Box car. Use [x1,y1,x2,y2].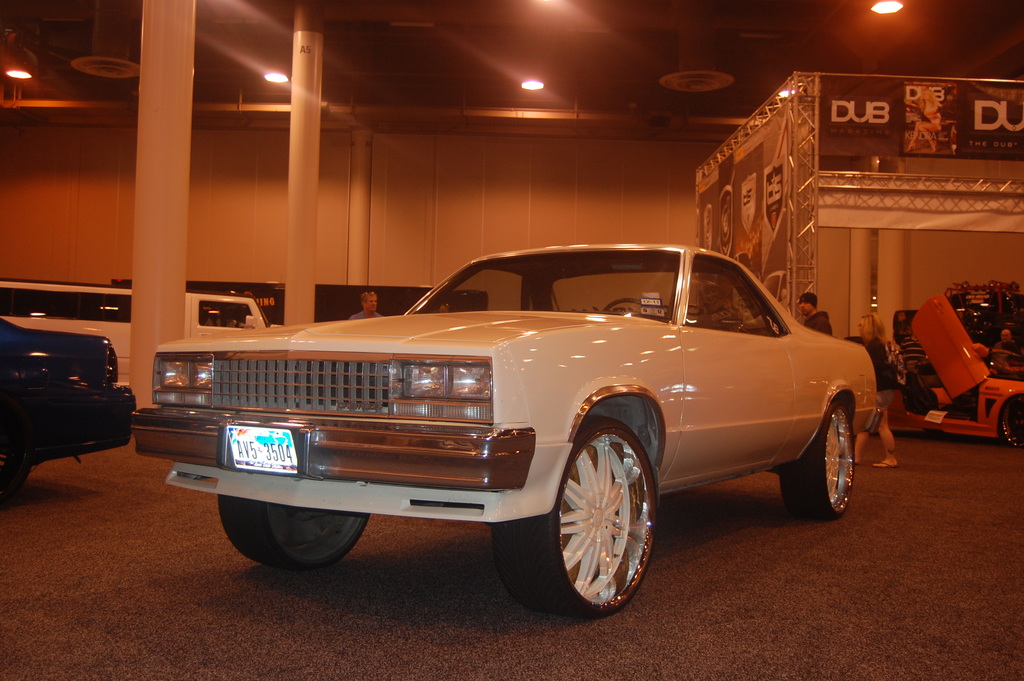
[0,316,136,489].
